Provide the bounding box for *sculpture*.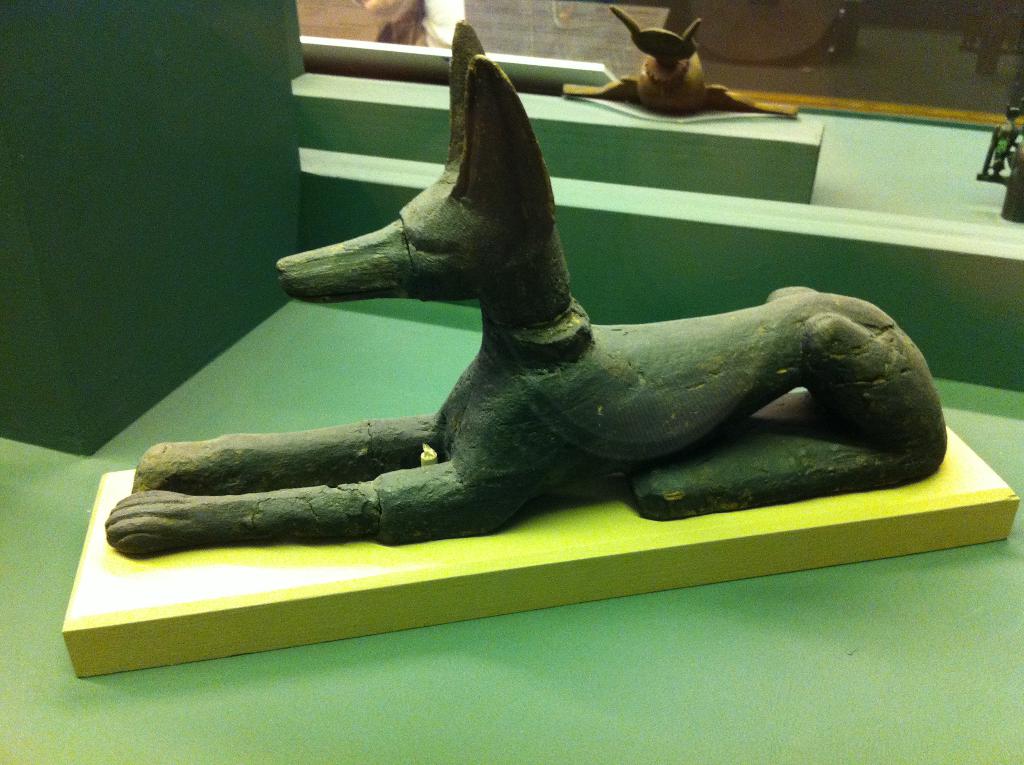
(105, 17, 950, 552).
